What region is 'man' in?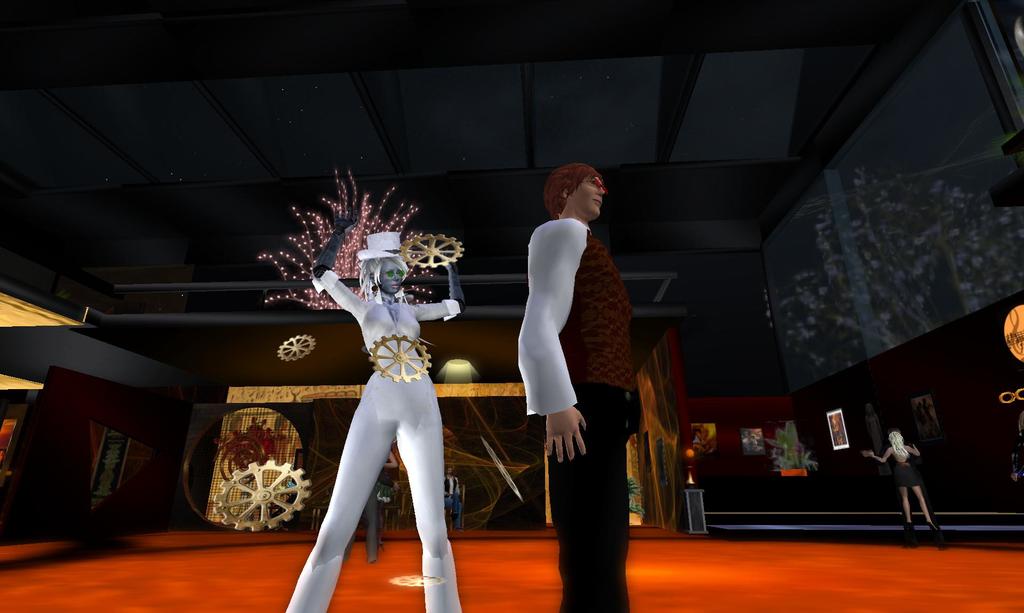
(513,161,646,612).
